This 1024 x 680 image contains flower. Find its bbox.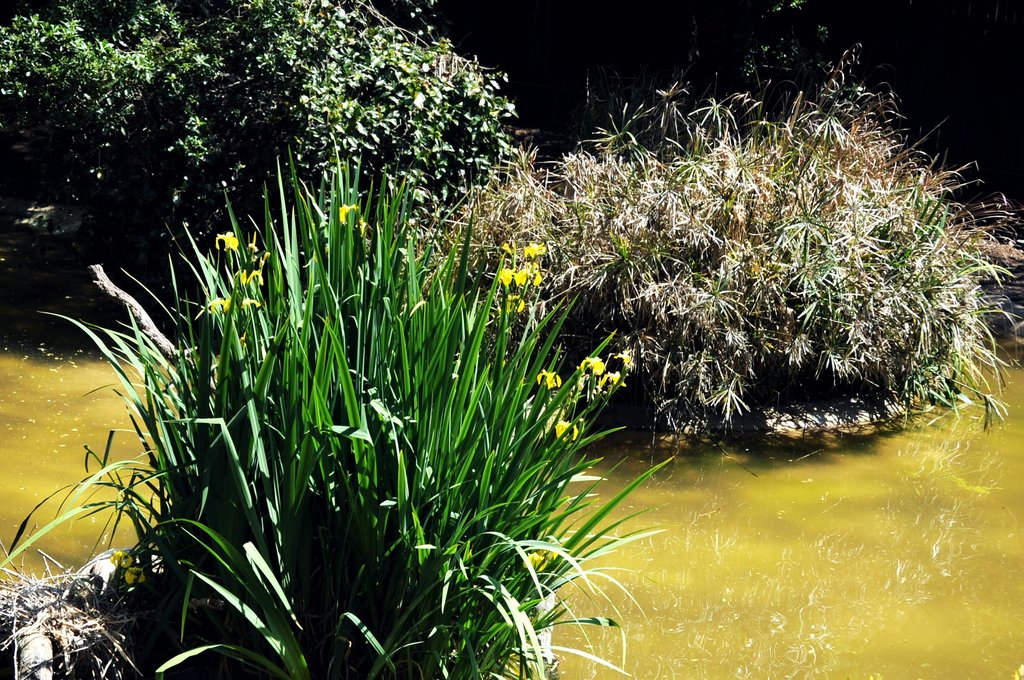
bbox=(537, 368, 563, 388).
